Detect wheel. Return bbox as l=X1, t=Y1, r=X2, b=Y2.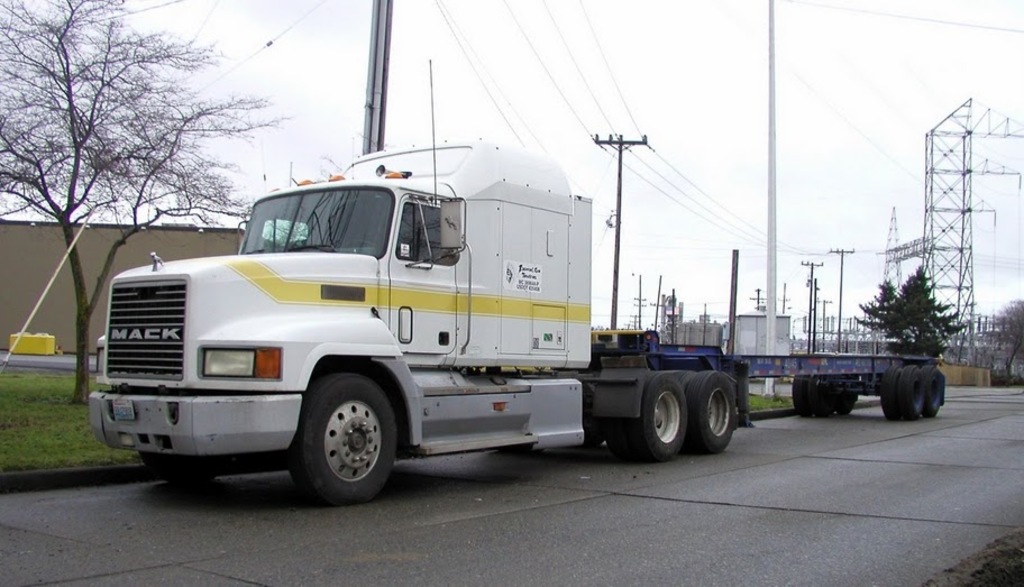
l=924, t=361, r=943, b=418.
